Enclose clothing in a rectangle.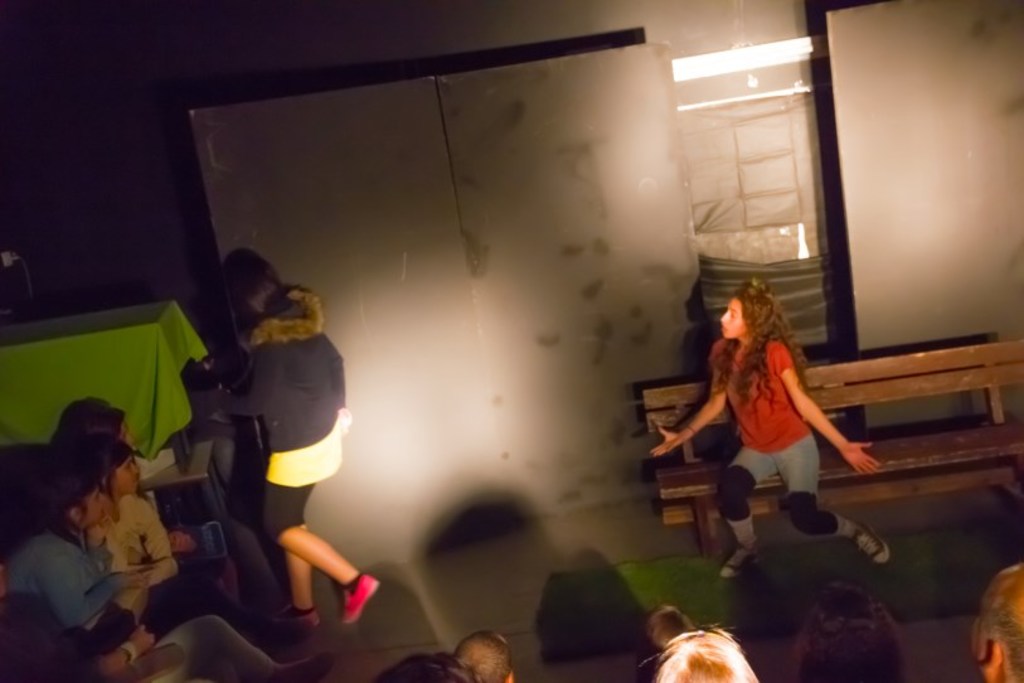
select_region(91, 493, 176, 615).
